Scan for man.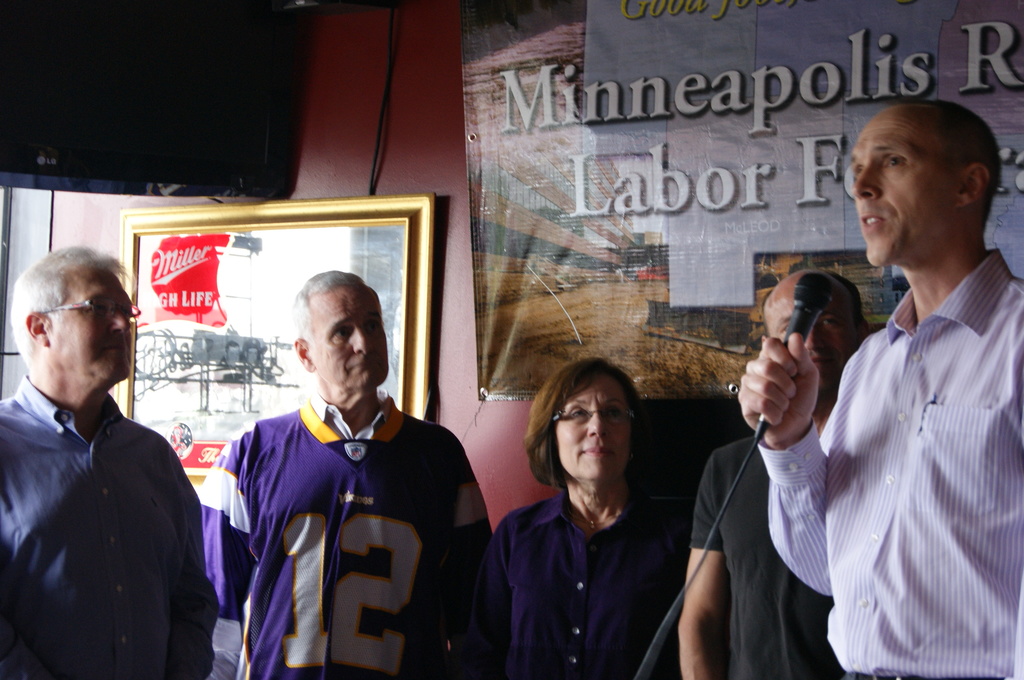
Scan result: [682,265,845,679].
